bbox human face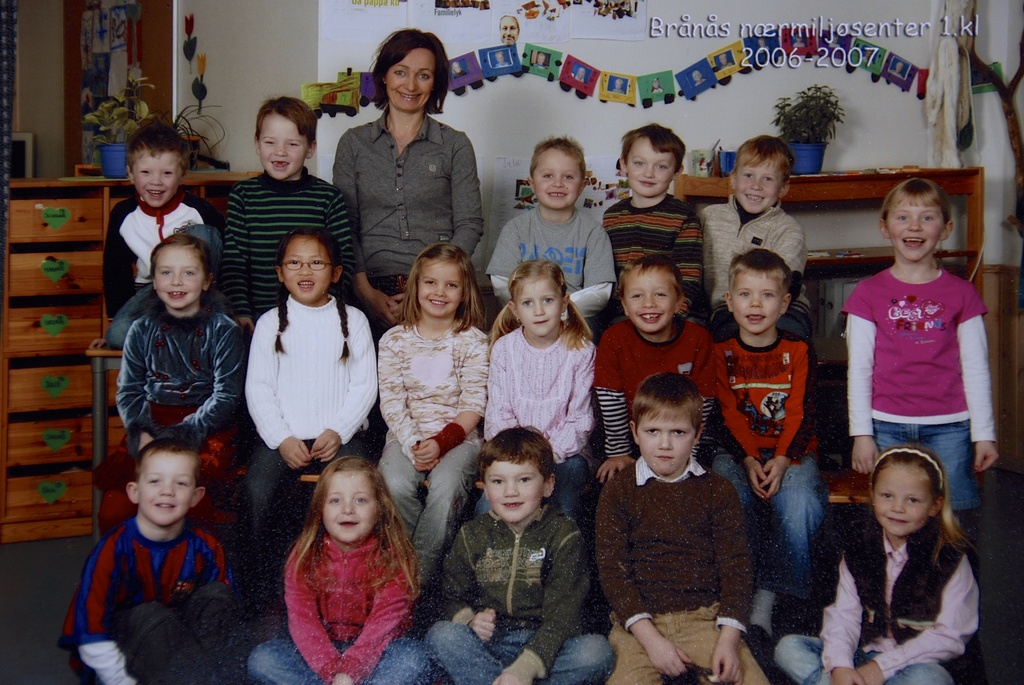
(left=632, top=139, right=678, bottom=196)
